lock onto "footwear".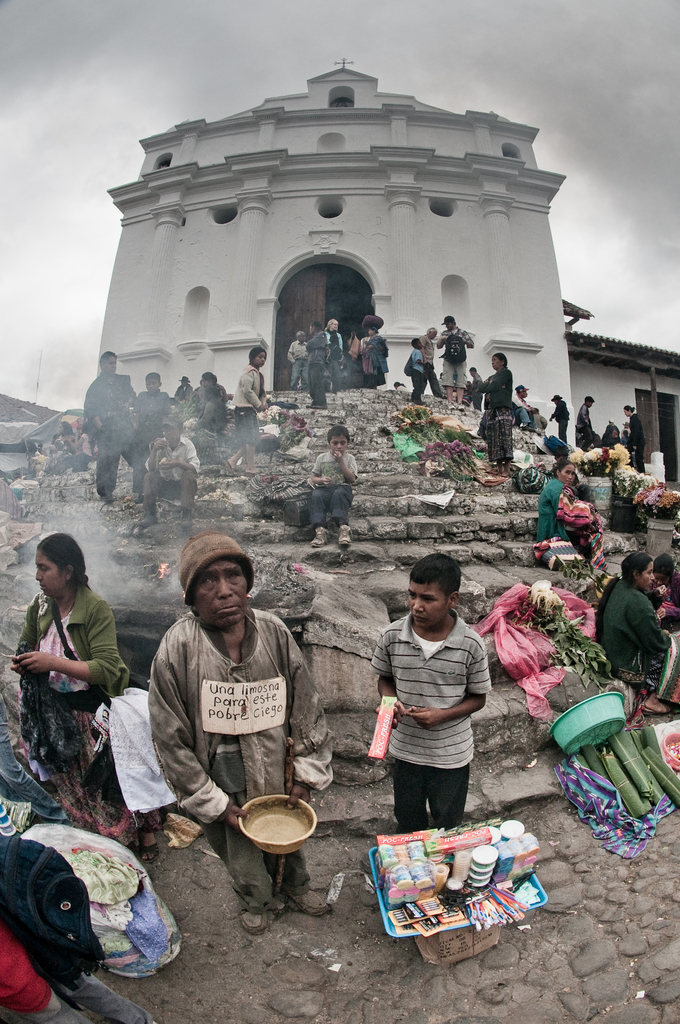
Locked: {"x1": 135, "y1": 830, "x2": 158, "y2": 863}.
